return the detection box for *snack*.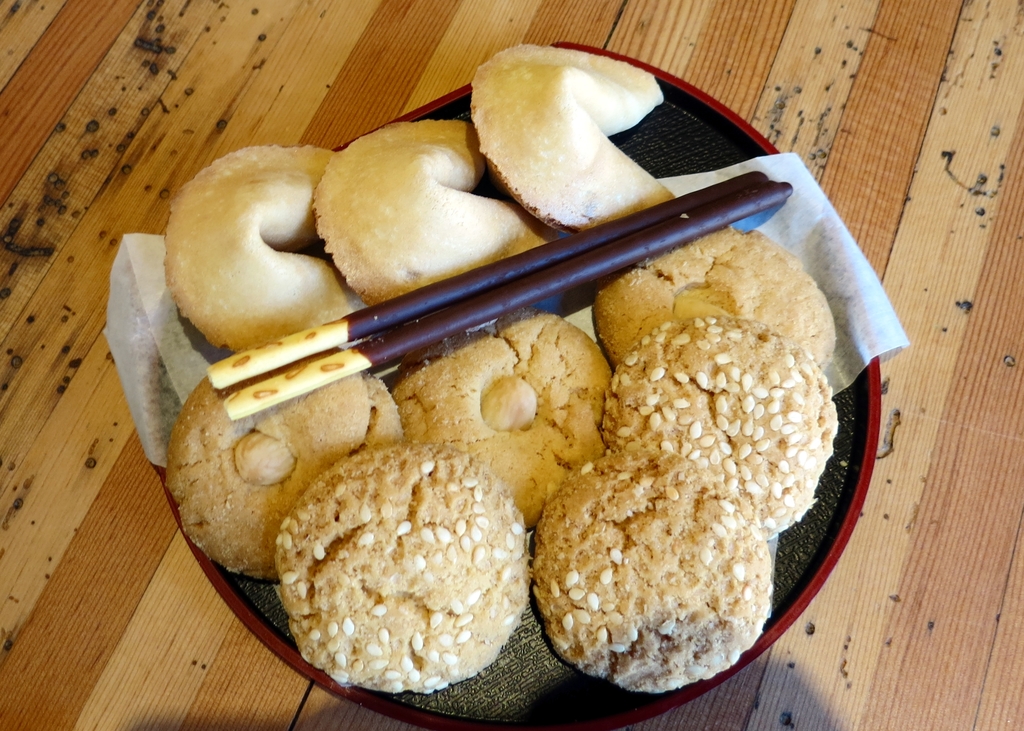
[278,437,531,700].
